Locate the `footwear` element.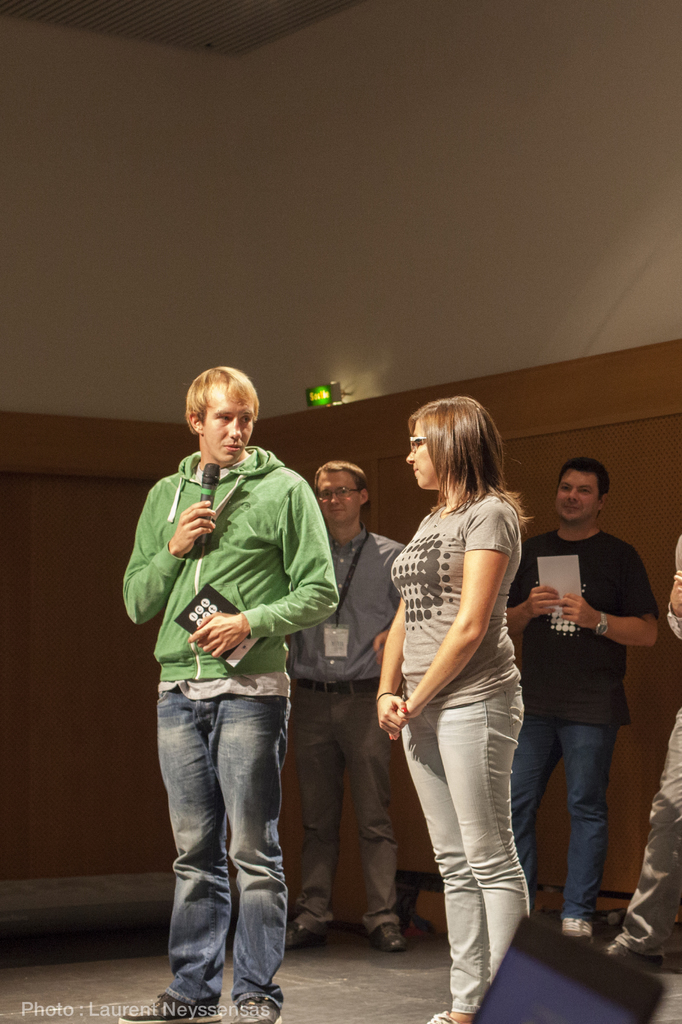
Element bbox: pyautogui.locateOnScreen(289, 919, 324, 947).
